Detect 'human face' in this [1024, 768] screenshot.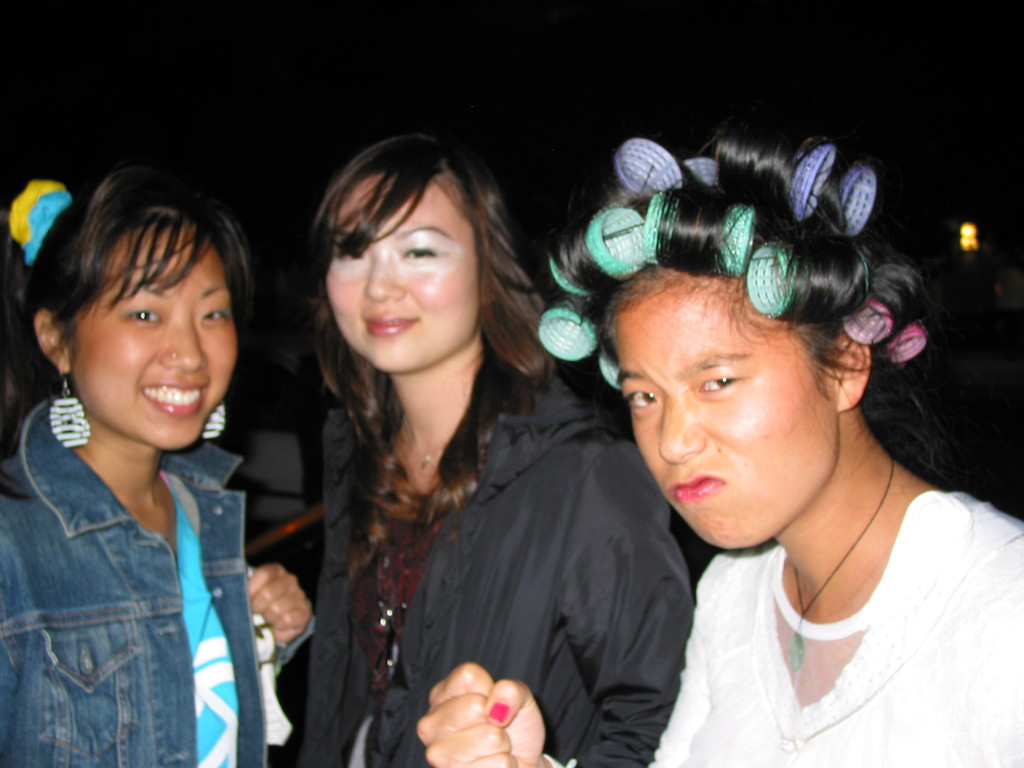
Detection: {"left": 611, "top": 278, "right": 835, "bottom": 545}.
